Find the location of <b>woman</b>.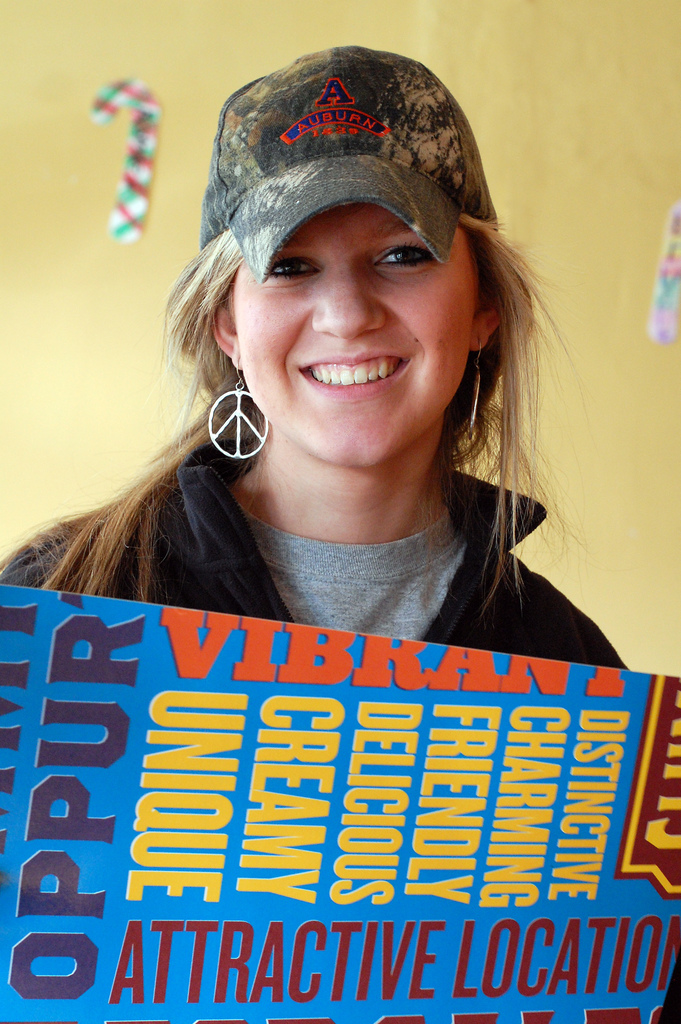
Location: 6 42 600 845.
